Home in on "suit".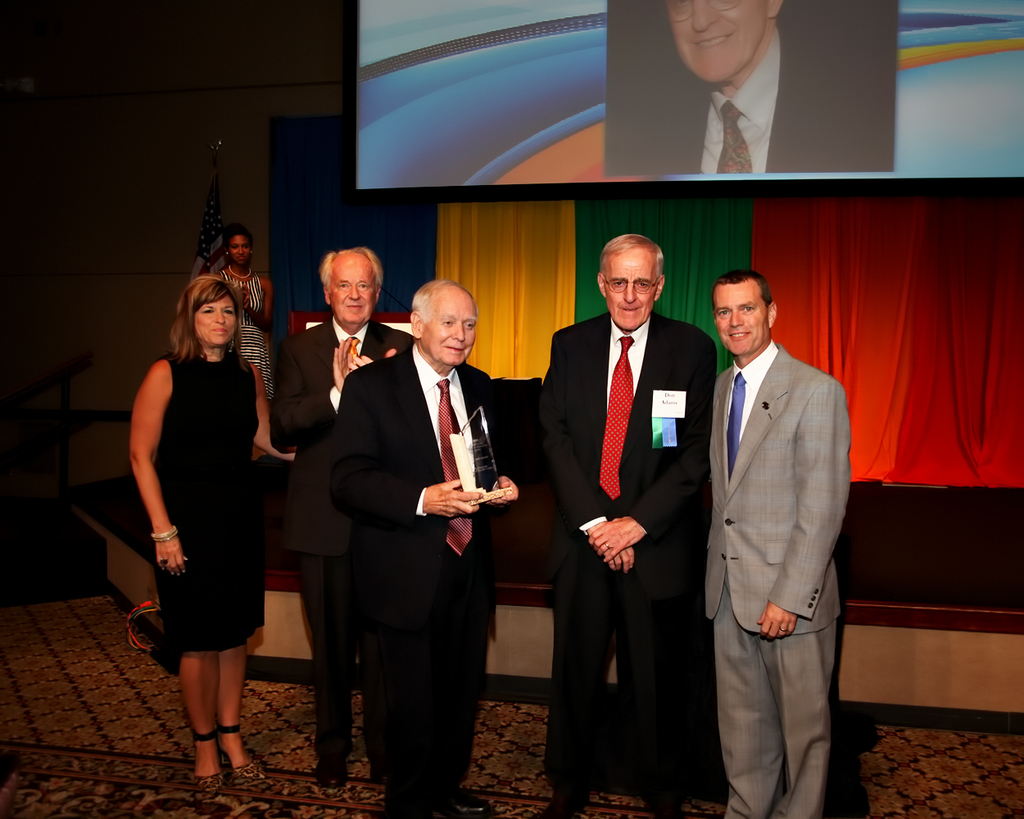
Homed in at x1=541 y1=217 x2=714 y2=777.
